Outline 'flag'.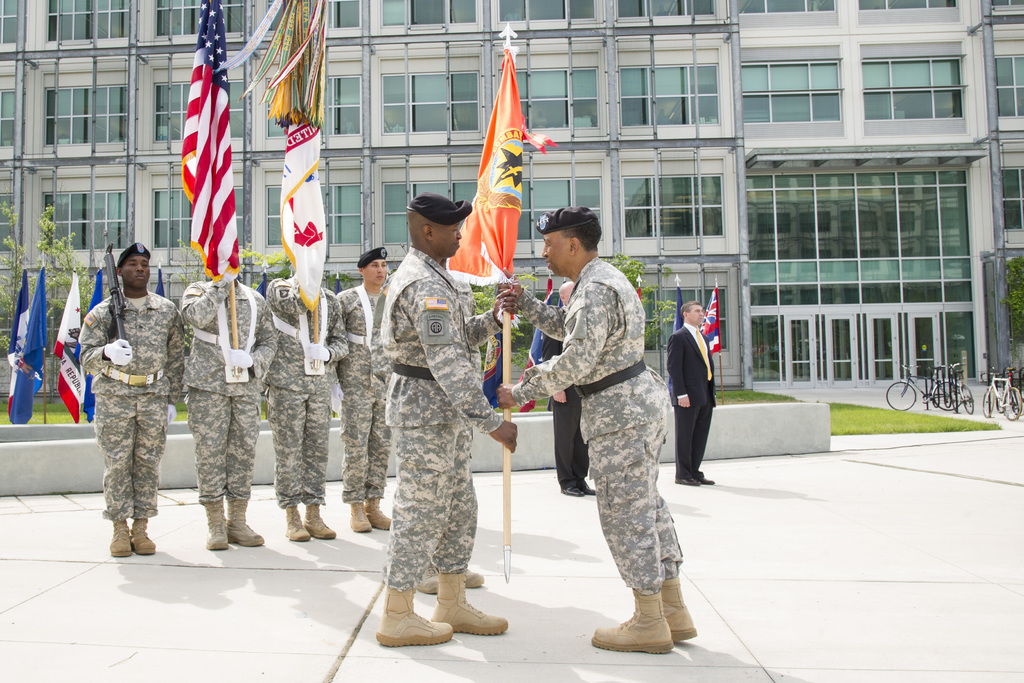
Outline: bbox(520, 281, 548, 410).
